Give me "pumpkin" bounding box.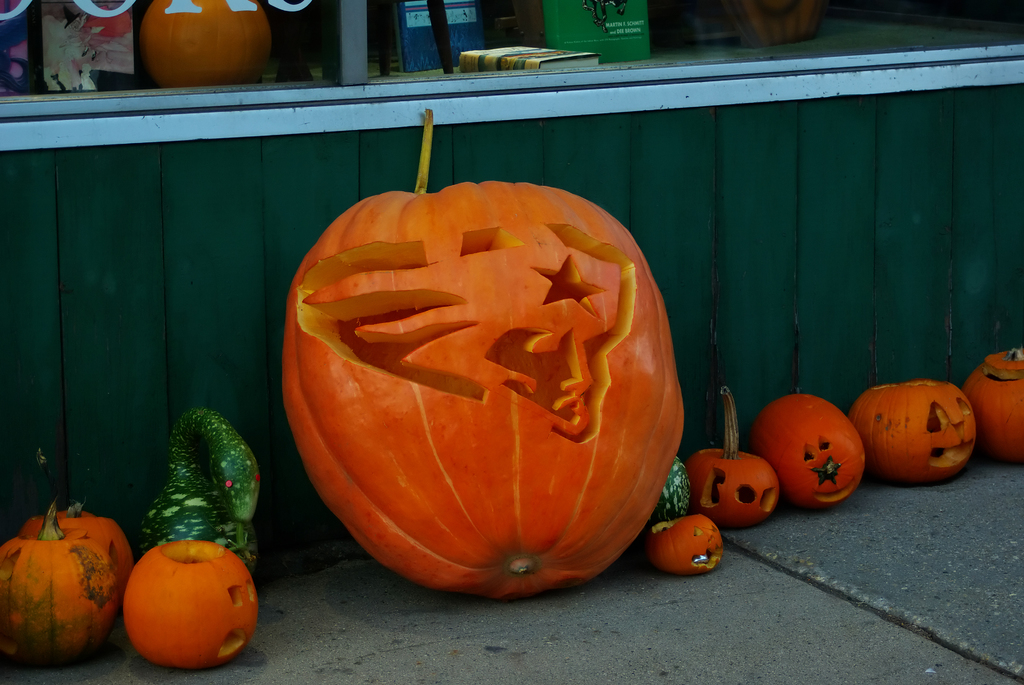
(118, 536, 249, 661).
